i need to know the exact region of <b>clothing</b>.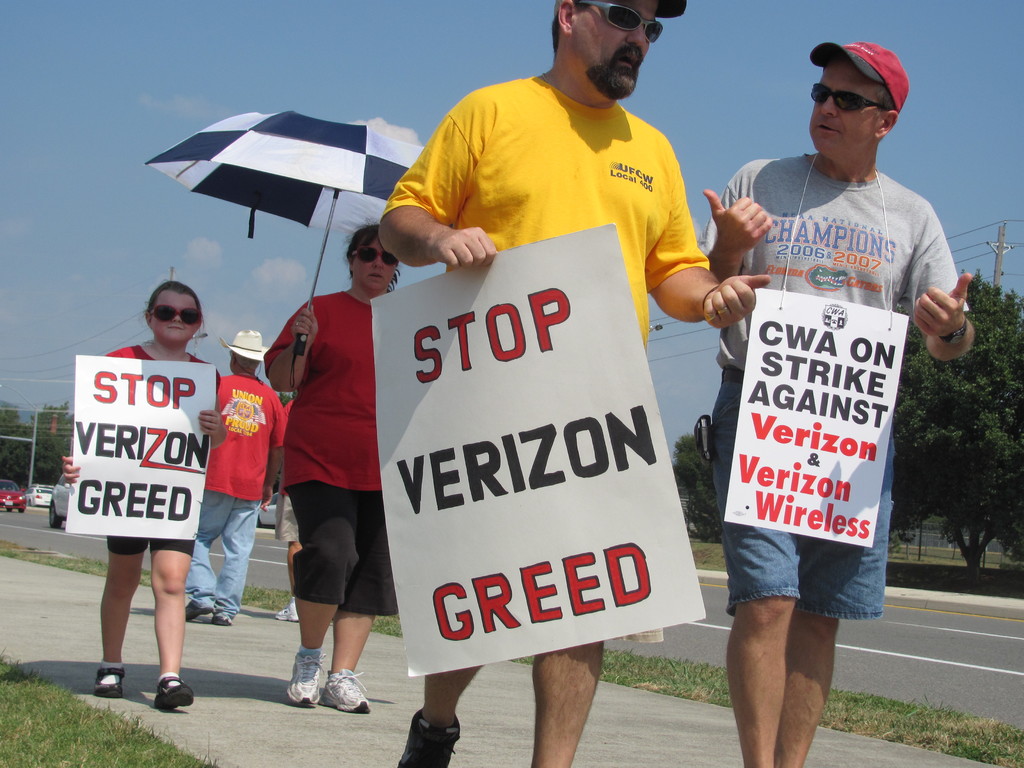
Region: [x1=189, y1=369, x2=287, y2=617].
